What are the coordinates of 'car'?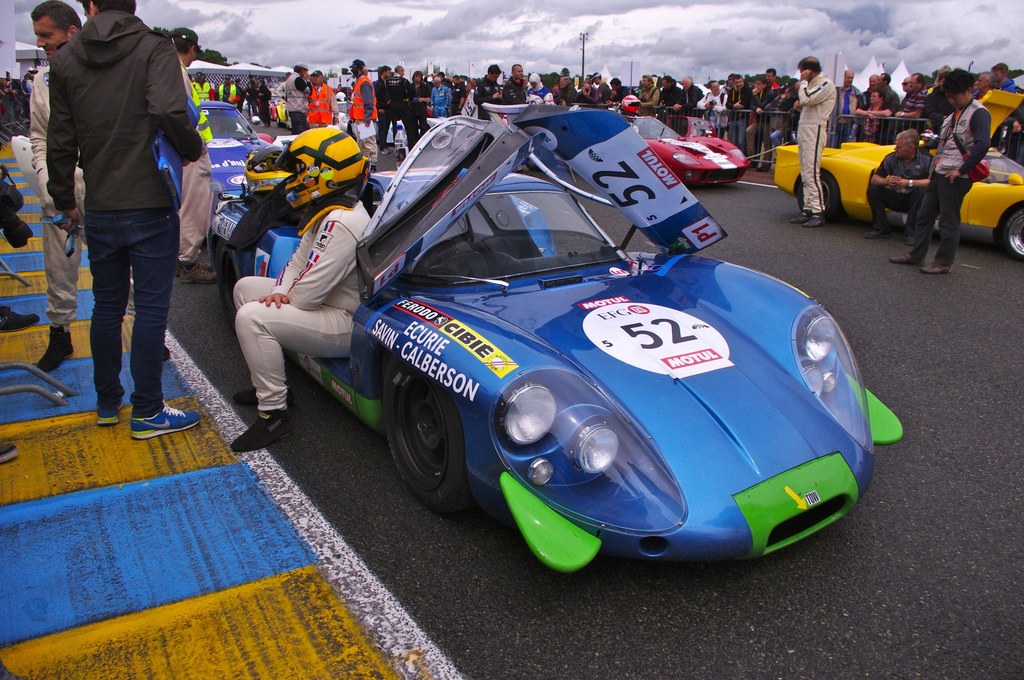
pyautogui.locateOnScreen(207, 114, 909, 578).
